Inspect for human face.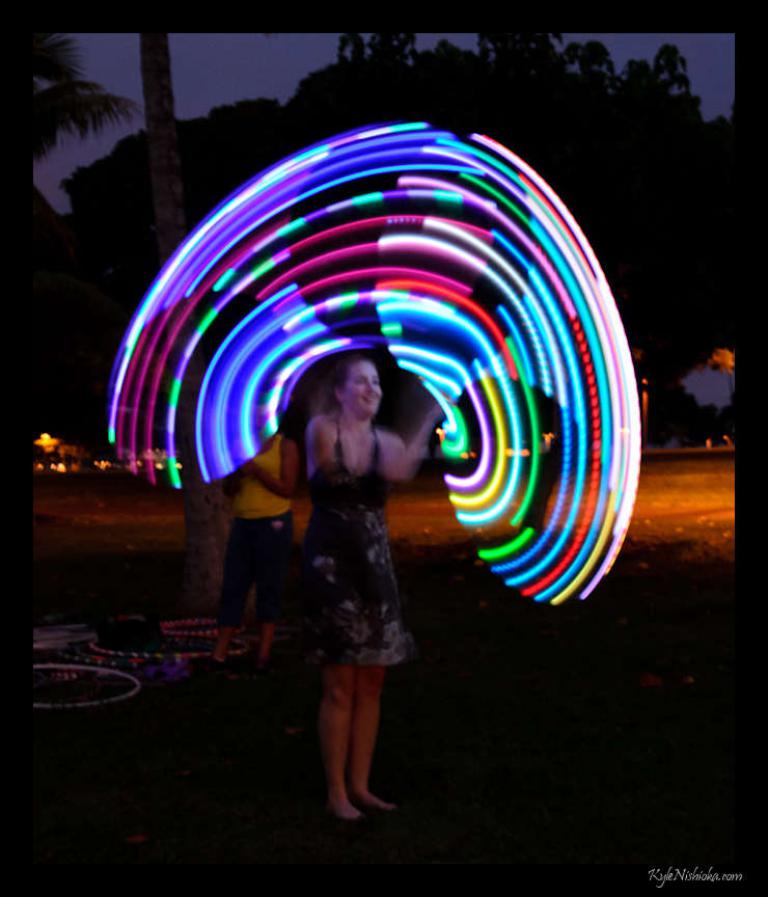
Inspection: bbox=(347, 364, 384, 417).
